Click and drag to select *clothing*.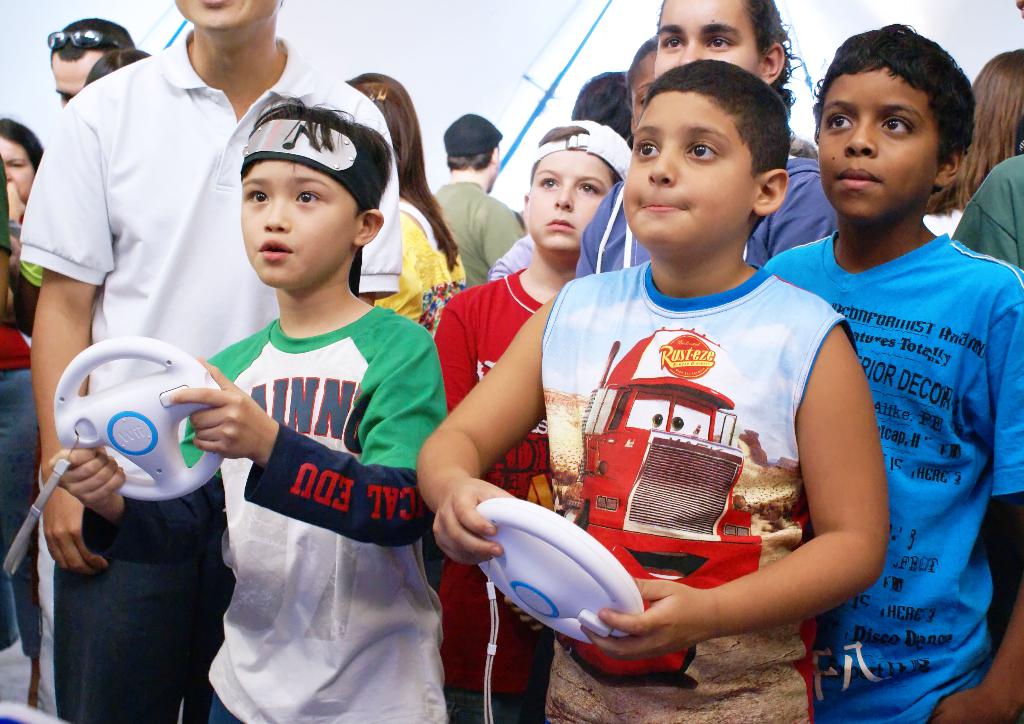
Selection: x1=209 y1=308 x2=452 y2=723.
